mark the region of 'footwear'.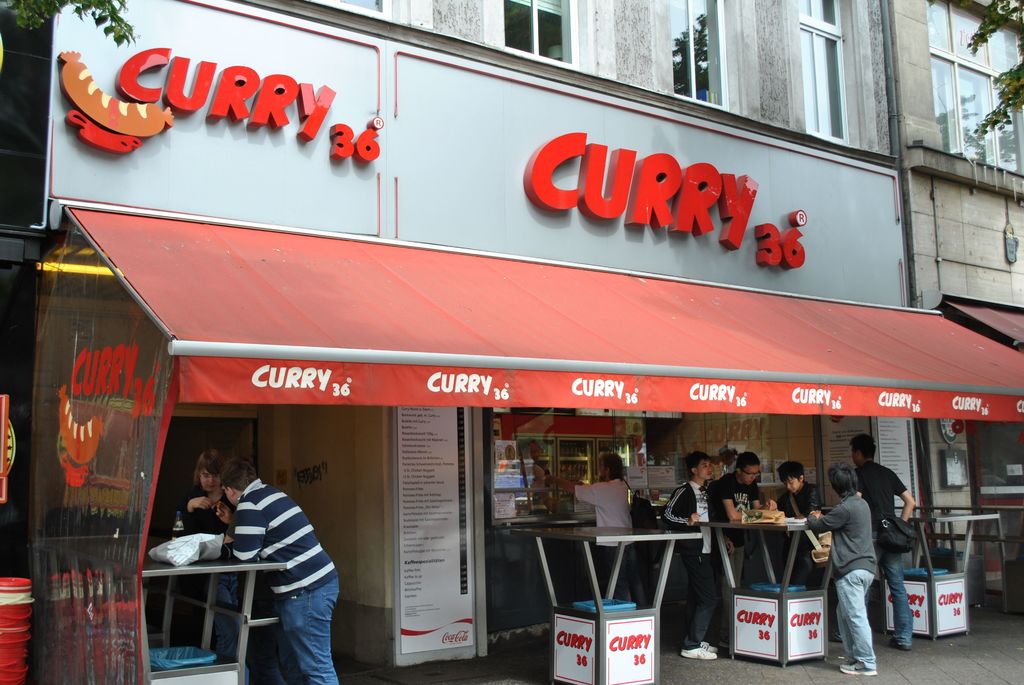
Region: [682, 647, 716, 660].
